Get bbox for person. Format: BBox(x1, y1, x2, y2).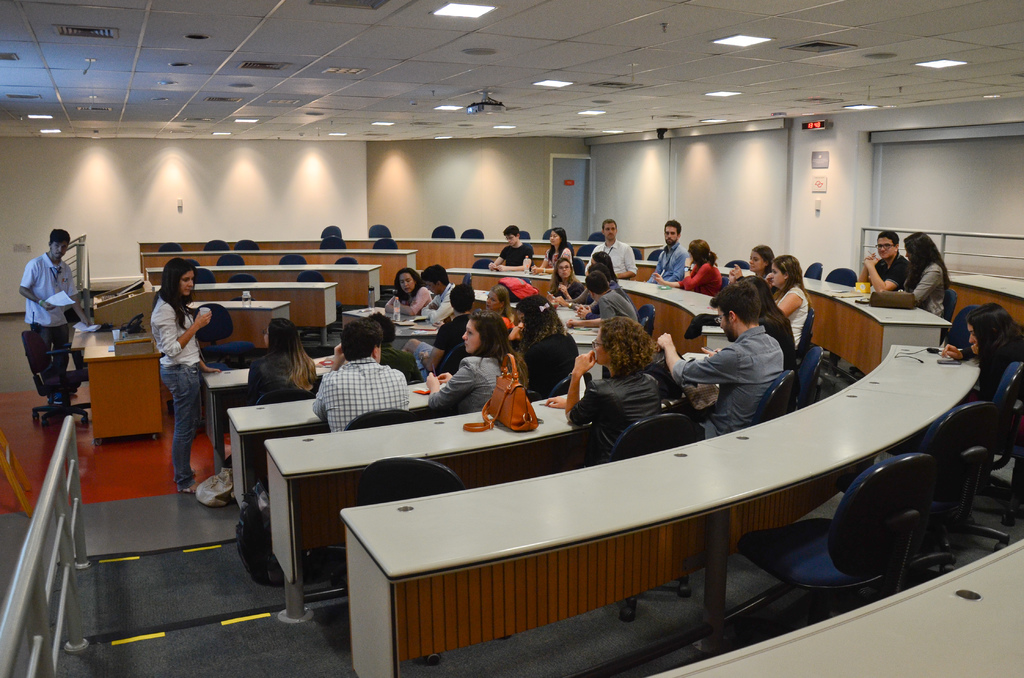
BBox(865, 225, 956, 326).
